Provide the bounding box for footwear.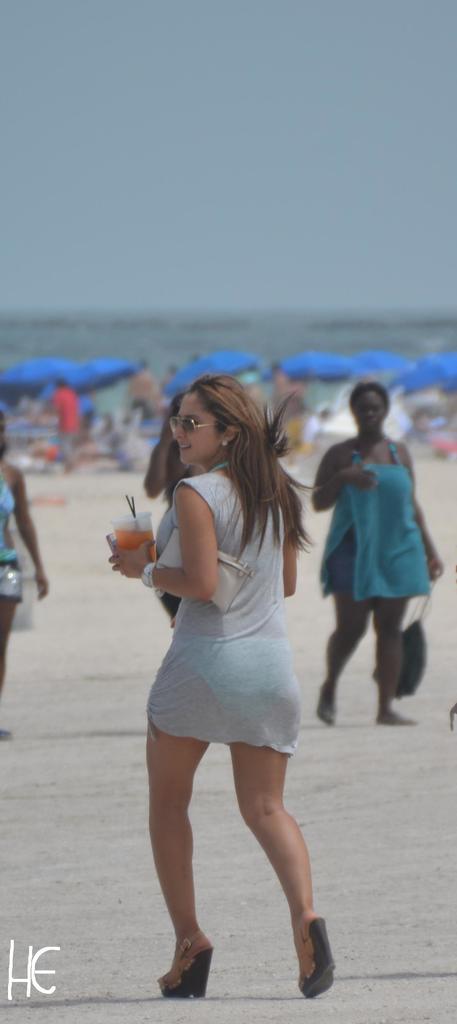
left=162, top=937, right=226, bottom=995.
